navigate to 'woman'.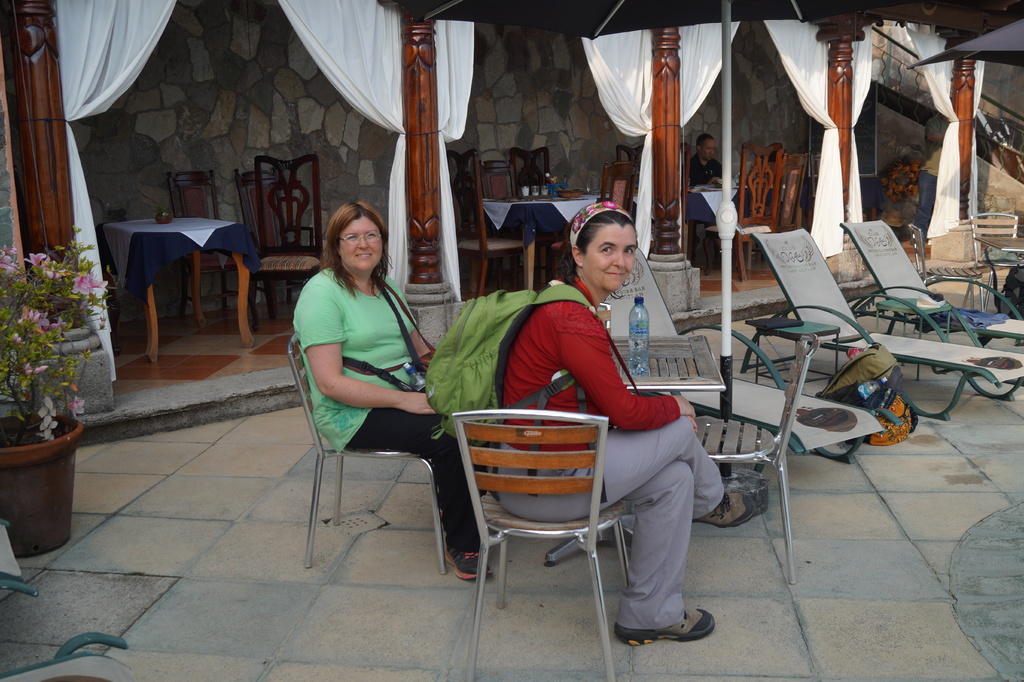
Navigation target: pyautogui.locateOnScreen(499, 197, 758, 652).
